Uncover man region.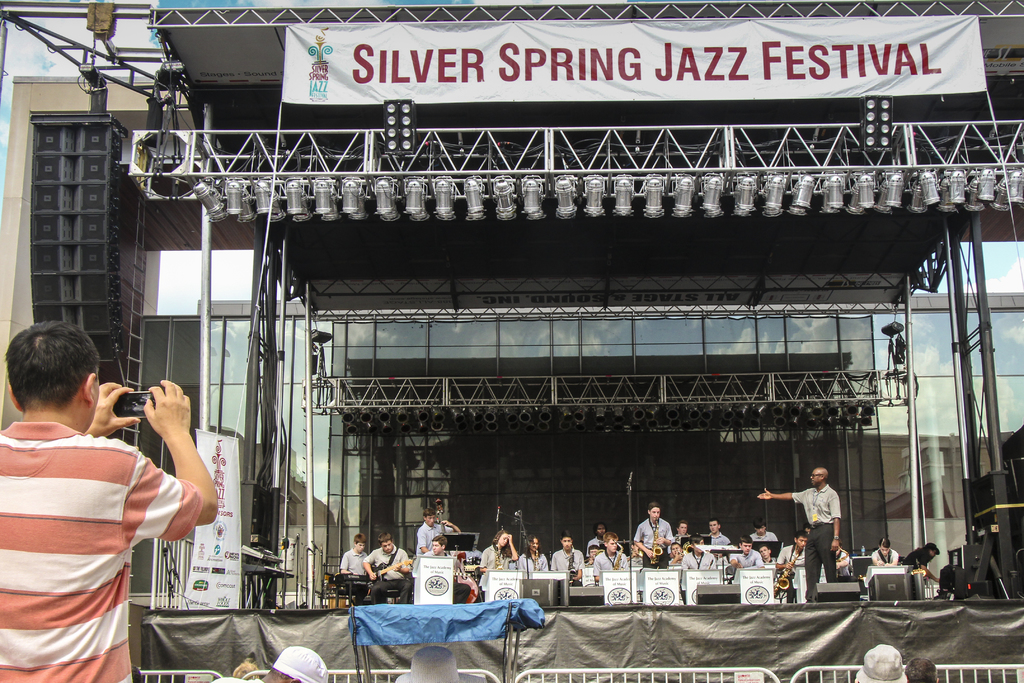
Uncovered: detection(756, 468, 843, 602).
